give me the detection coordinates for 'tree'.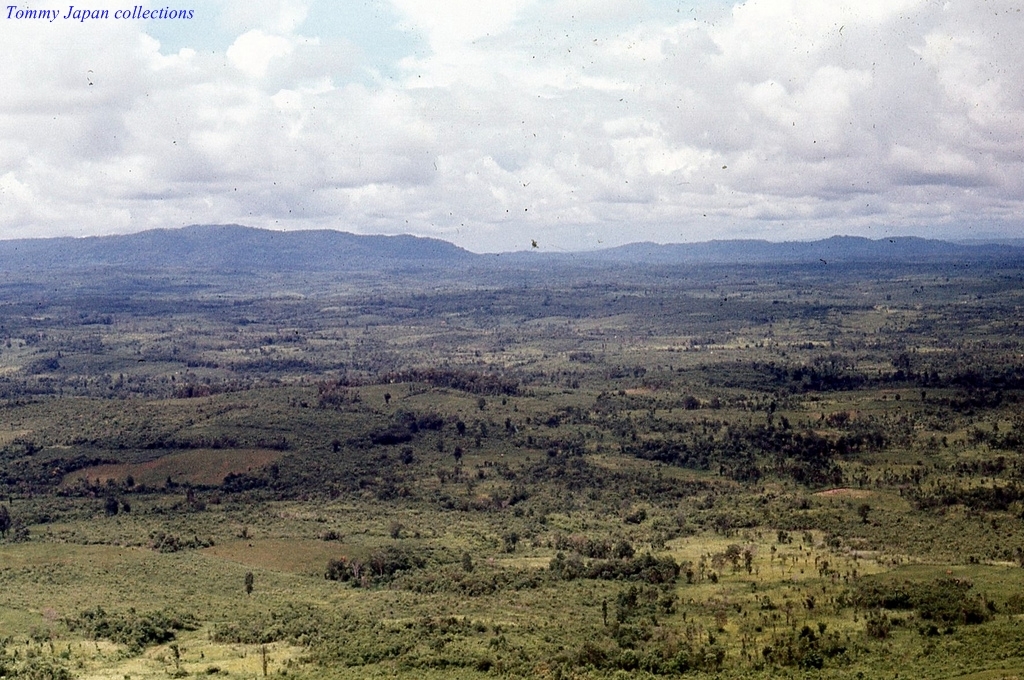
884:350:928:376.
